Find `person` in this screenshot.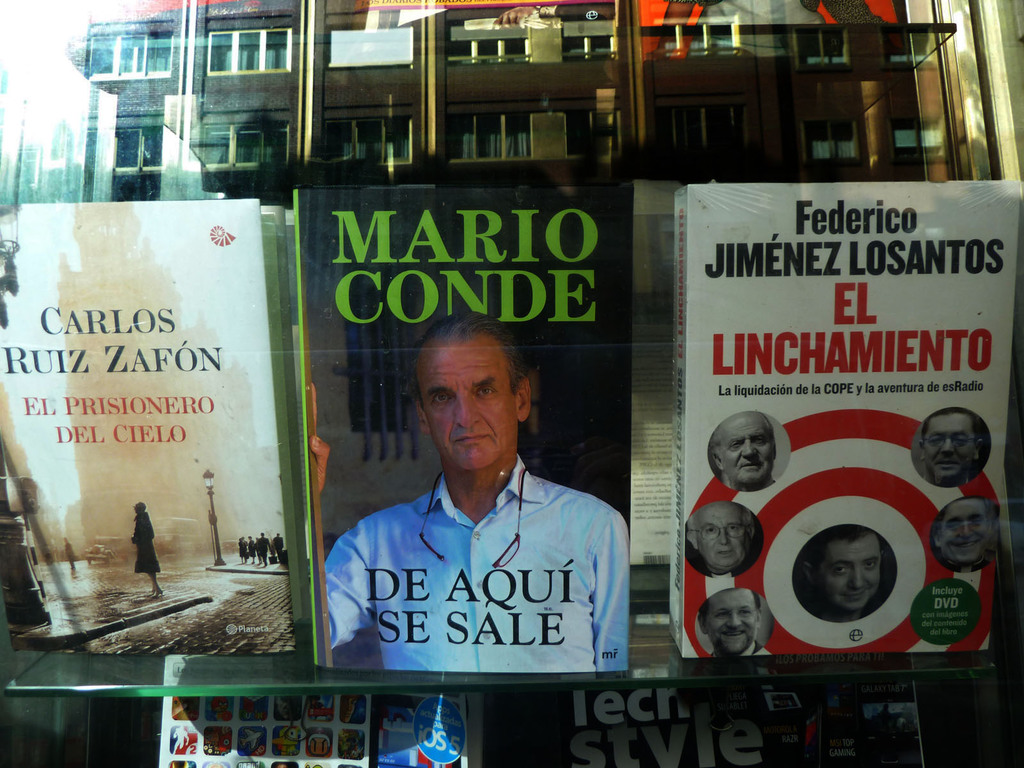
The bounding box for `person` is 702 582 772 655.
